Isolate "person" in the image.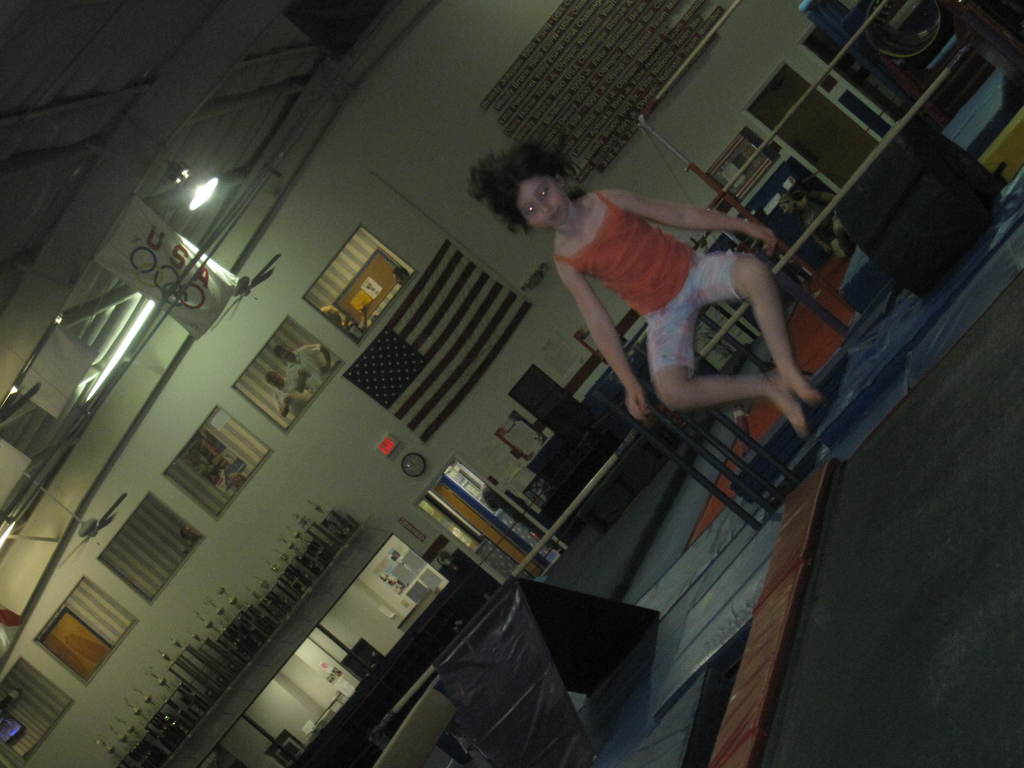
Isolated region: [456,131,828,445].
